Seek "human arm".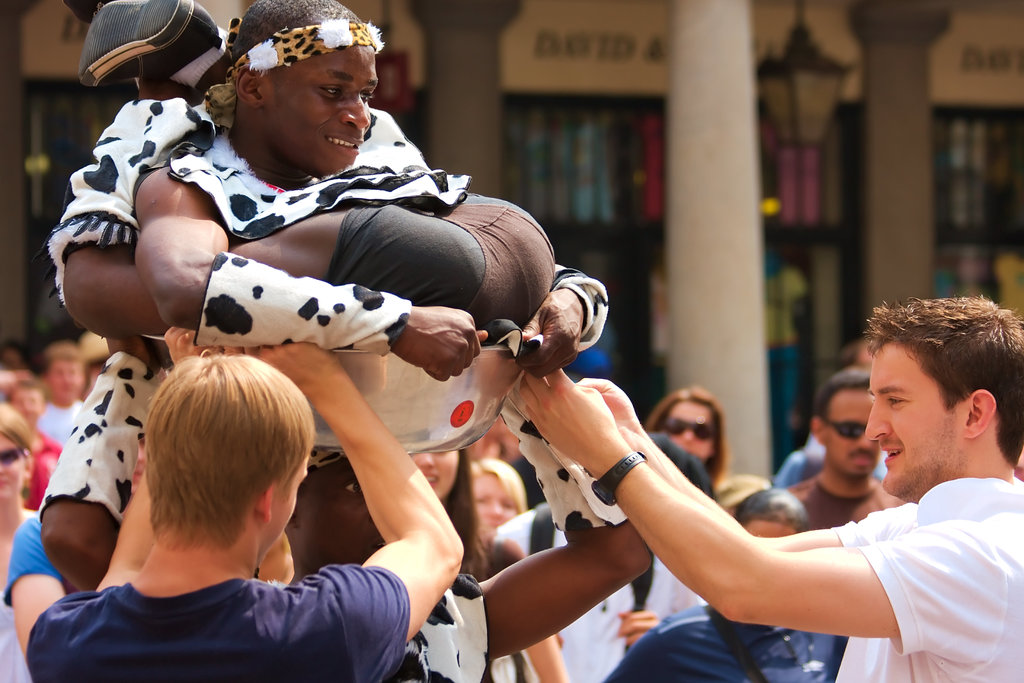
473, 393, 659, 659.
